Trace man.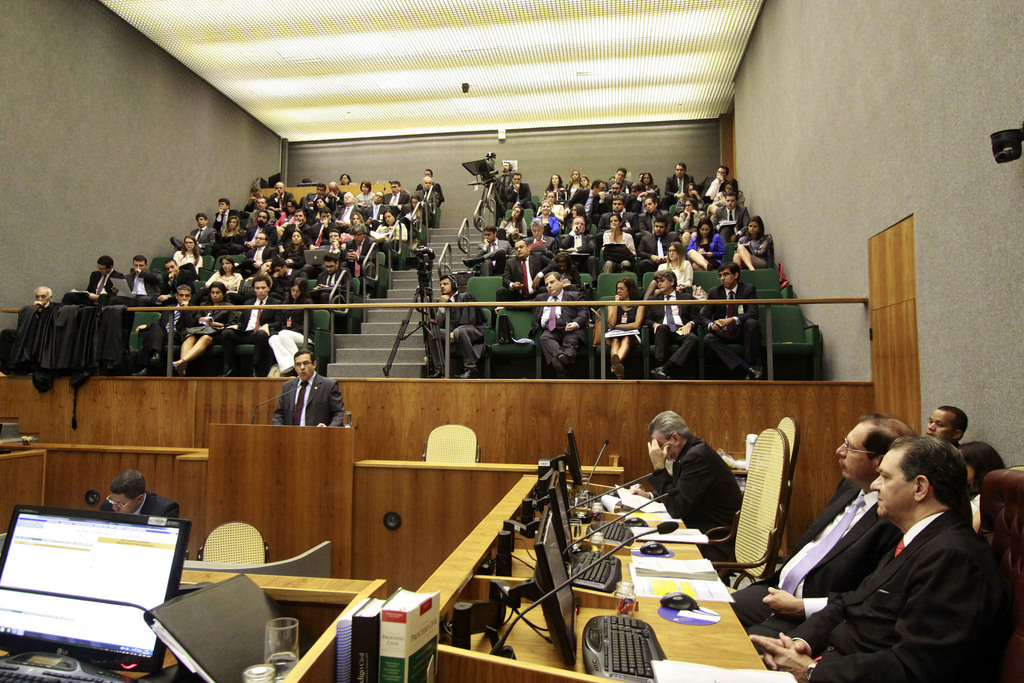
Traced to Rect(301, 184, 325, 210).
